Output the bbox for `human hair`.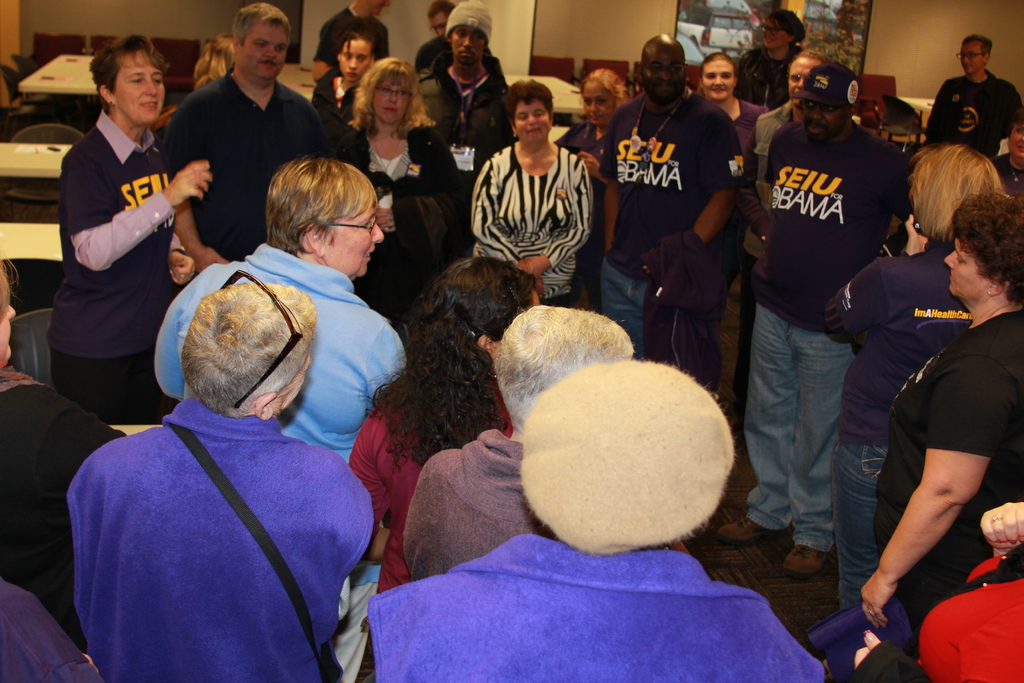
<region>260, 153, 378, 255</region>.
